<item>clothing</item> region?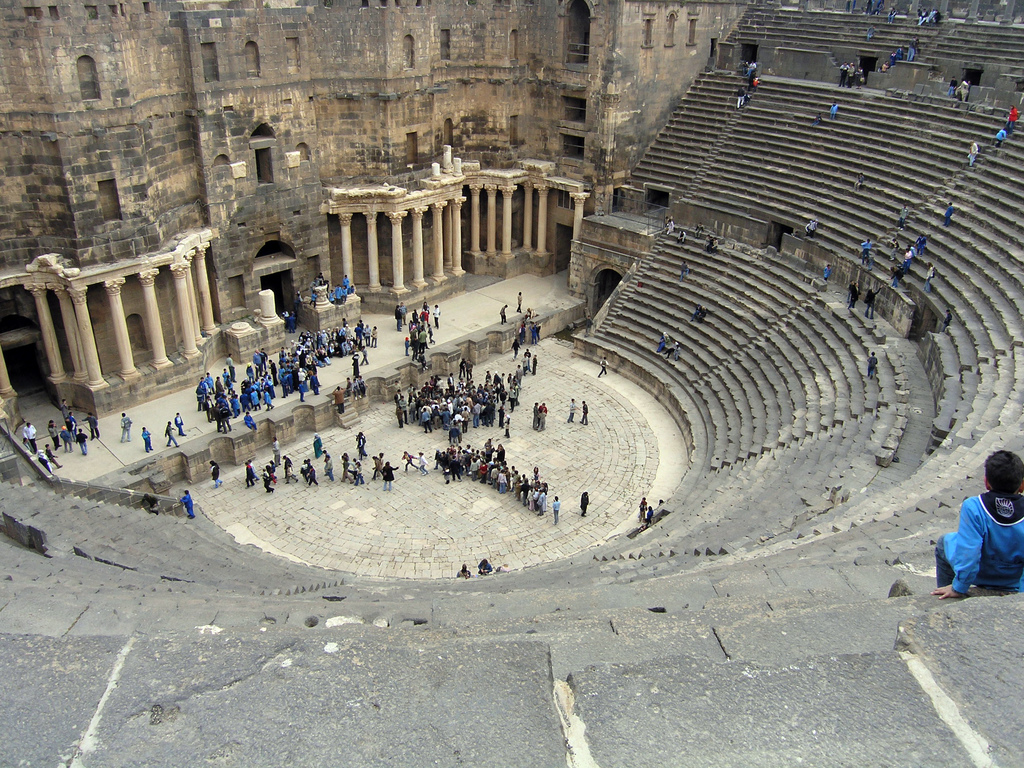
312 437 324 458
